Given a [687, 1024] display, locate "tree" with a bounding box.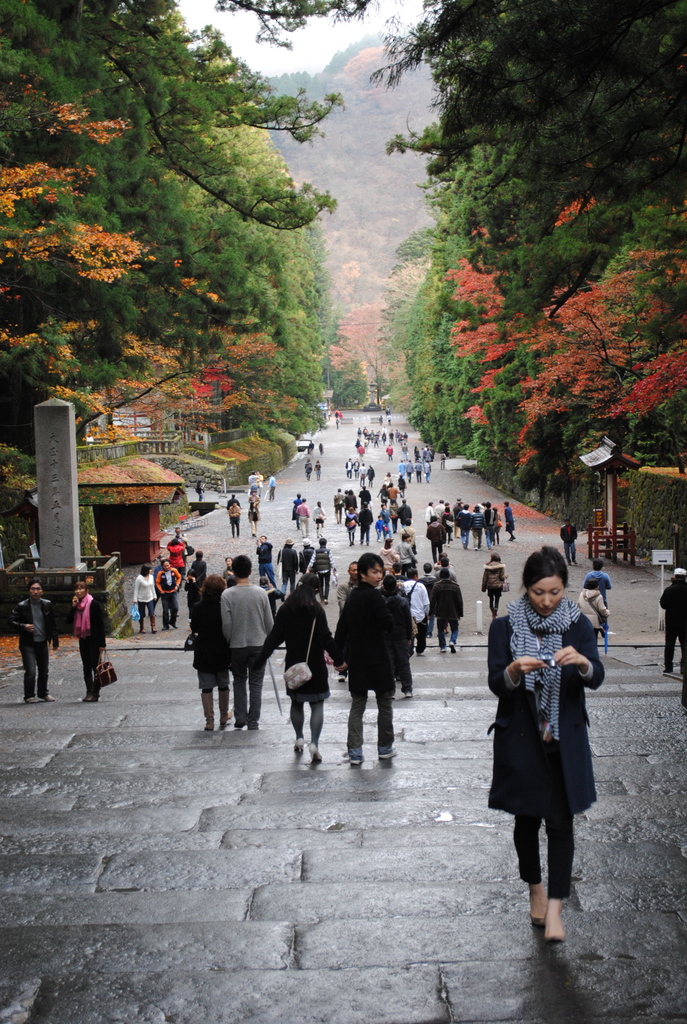
Located: (0,124,175,419).
